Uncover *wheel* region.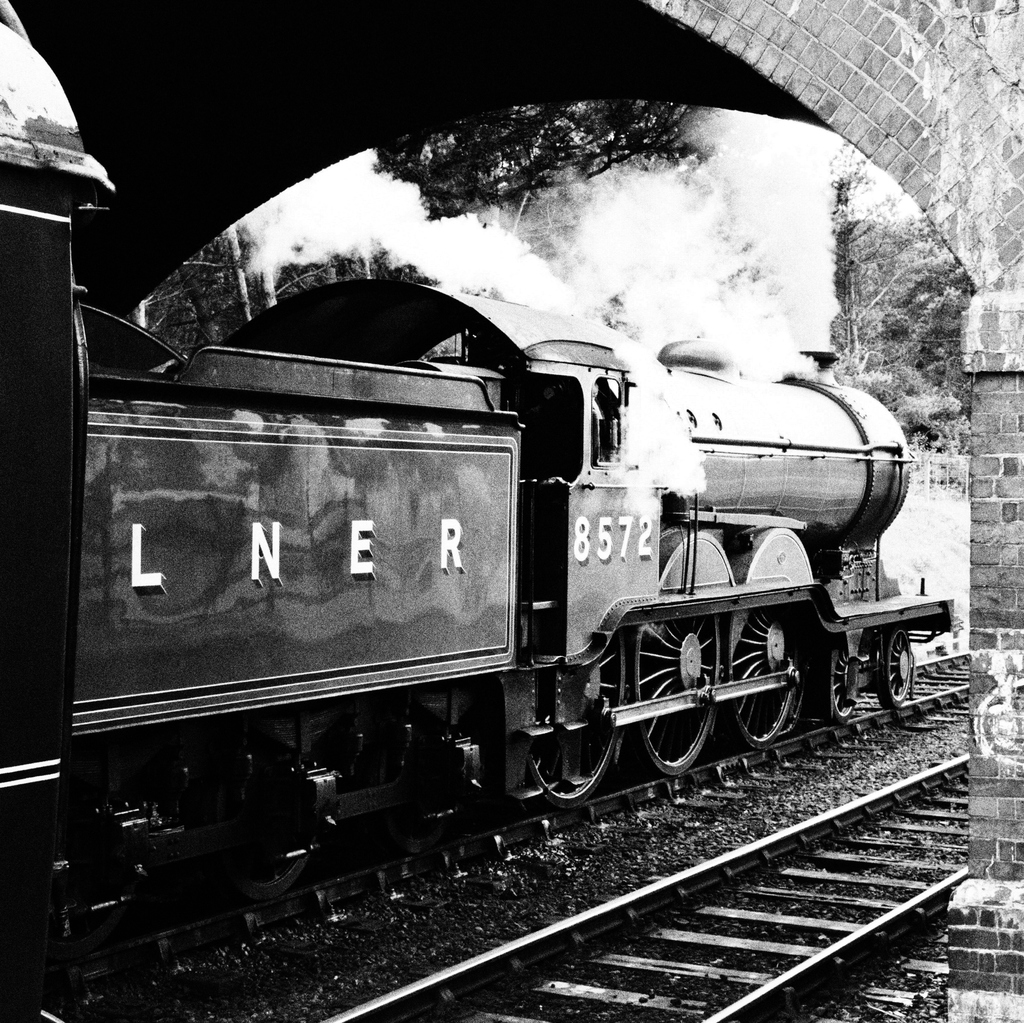
Uncovered: Rect(530, 632, 628, 807).
